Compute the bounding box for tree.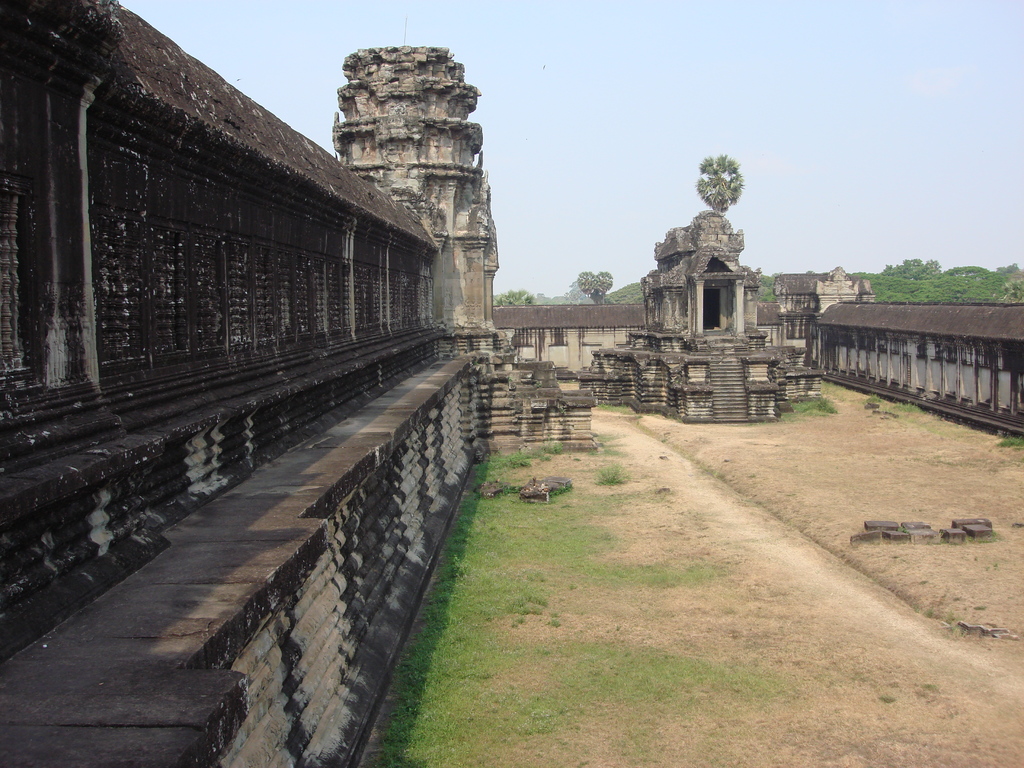
[x1=694, y1=140, x2=744, y2=220].
